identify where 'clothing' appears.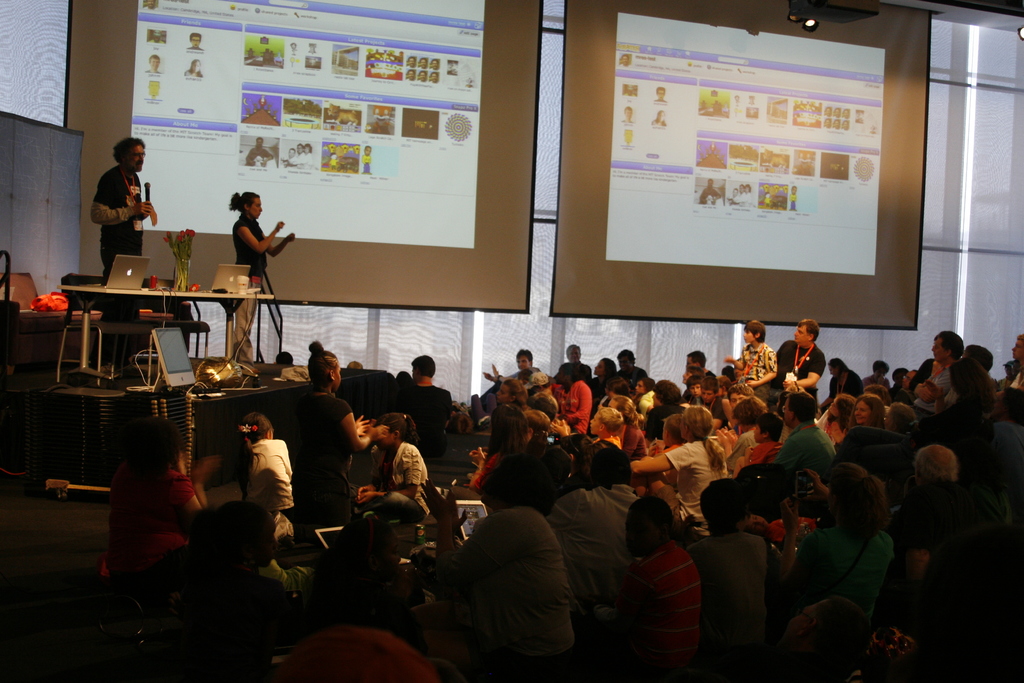
Appears at [742, 338, 780, 393].
